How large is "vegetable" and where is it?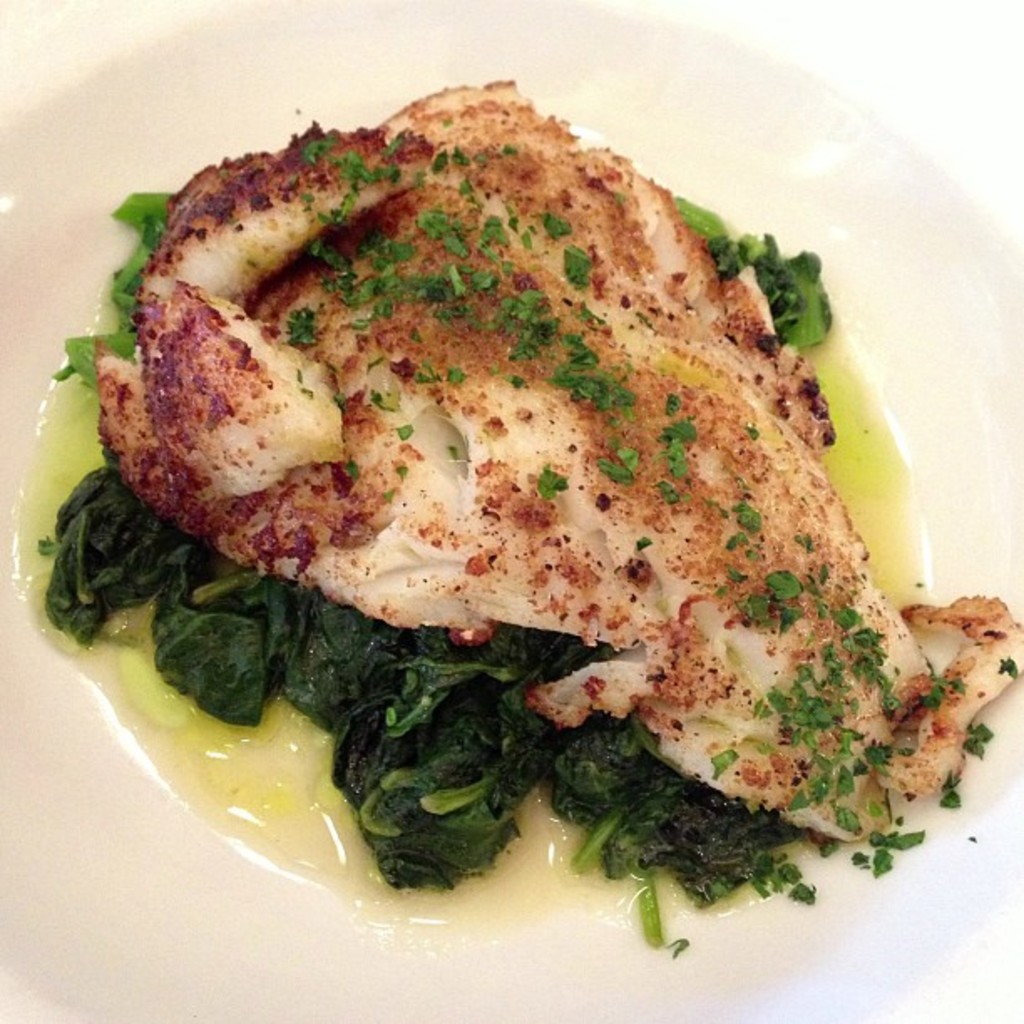
Bounding box: box=[50, 187, 950, 939].
